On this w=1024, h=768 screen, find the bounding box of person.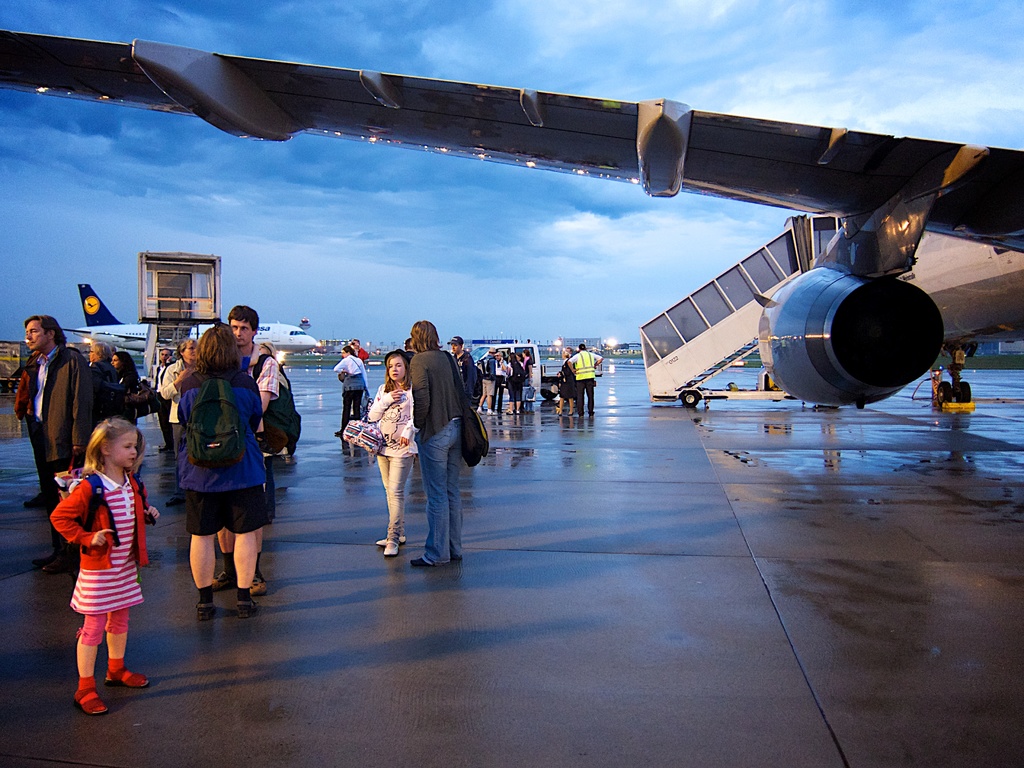
Bounding box: box=[407, 318, 465, 568].
